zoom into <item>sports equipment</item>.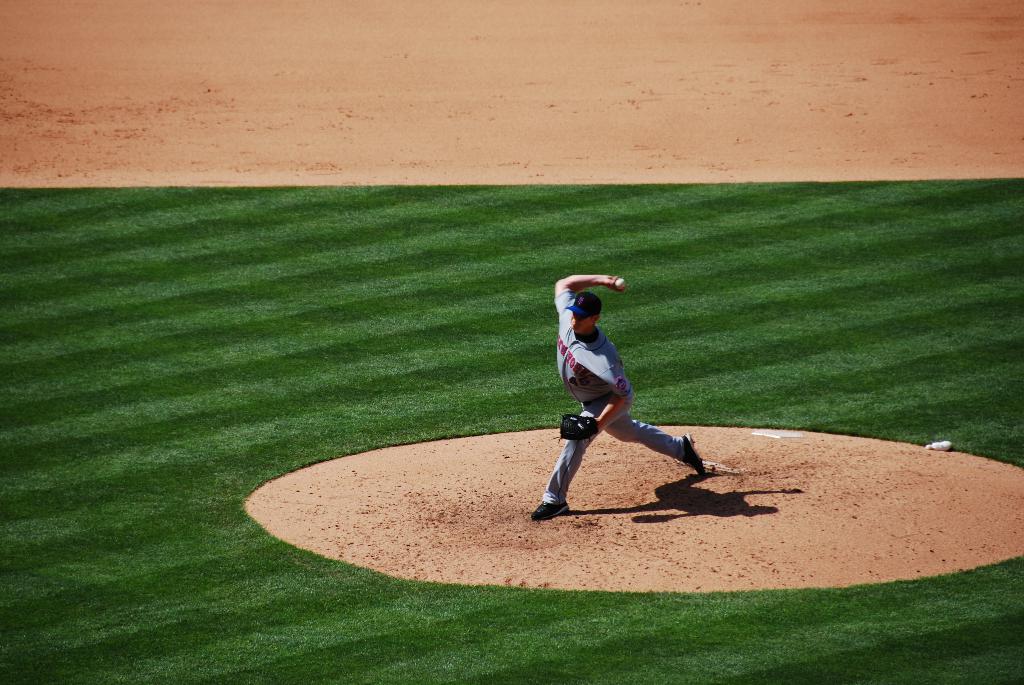
Zoom target: x1=554, y1=407, x2=602, y2=441.
